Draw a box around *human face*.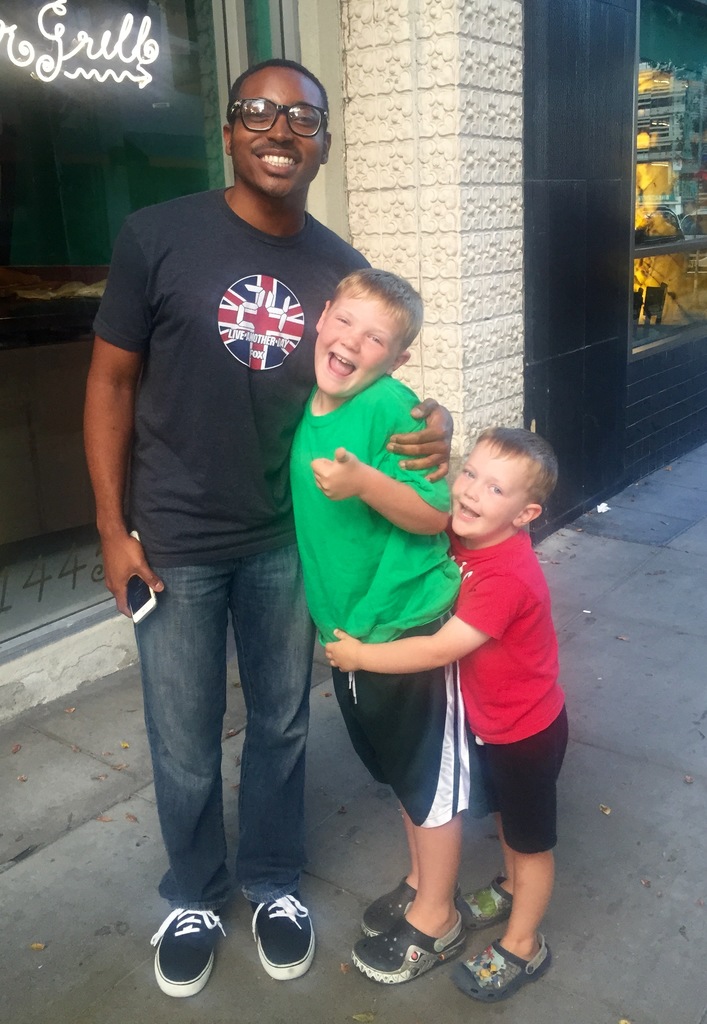
[230, 68, 328, 202].
